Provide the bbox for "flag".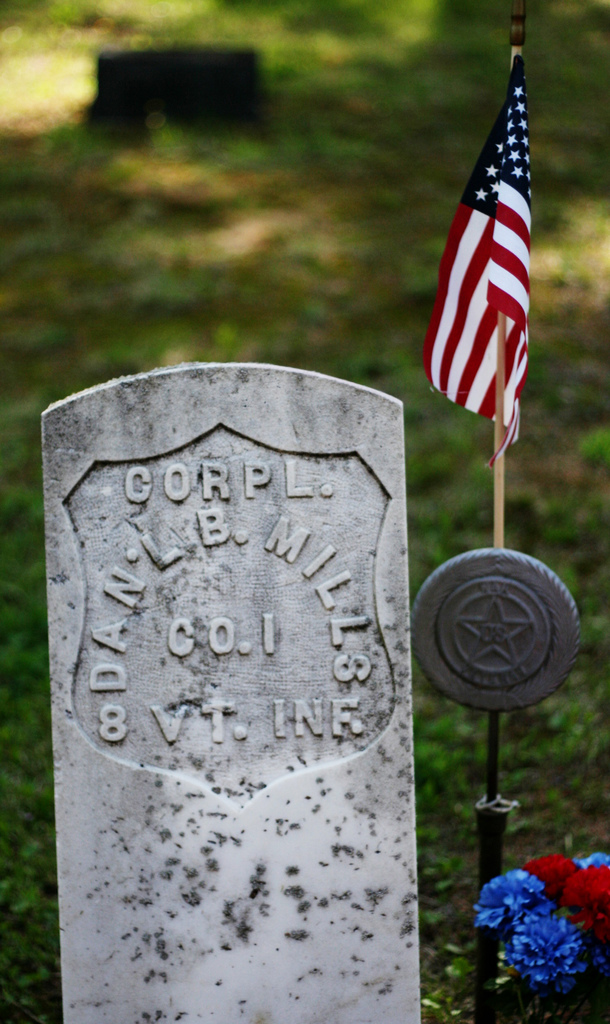
x1=419 y1=49 x2=540 y2=468.
